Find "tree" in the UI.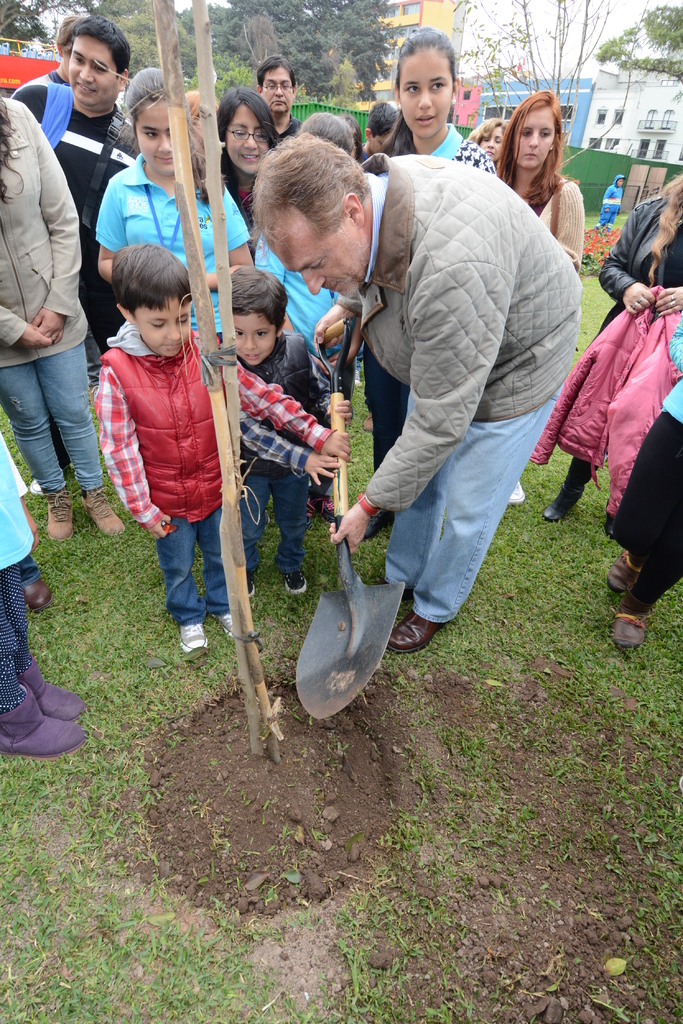
UI element at 455/0/643/209.
